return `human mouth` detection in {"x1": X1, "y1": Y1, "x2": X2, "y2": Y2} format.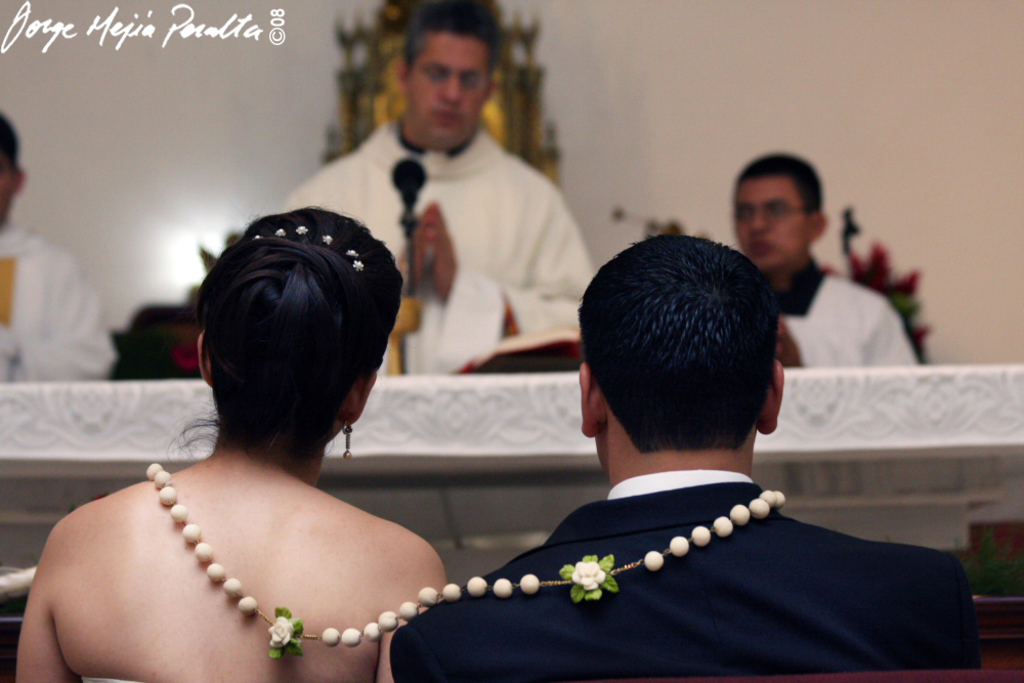
{"x1": 433, "y1": 98, "x2": 465, "y2": 122}.
